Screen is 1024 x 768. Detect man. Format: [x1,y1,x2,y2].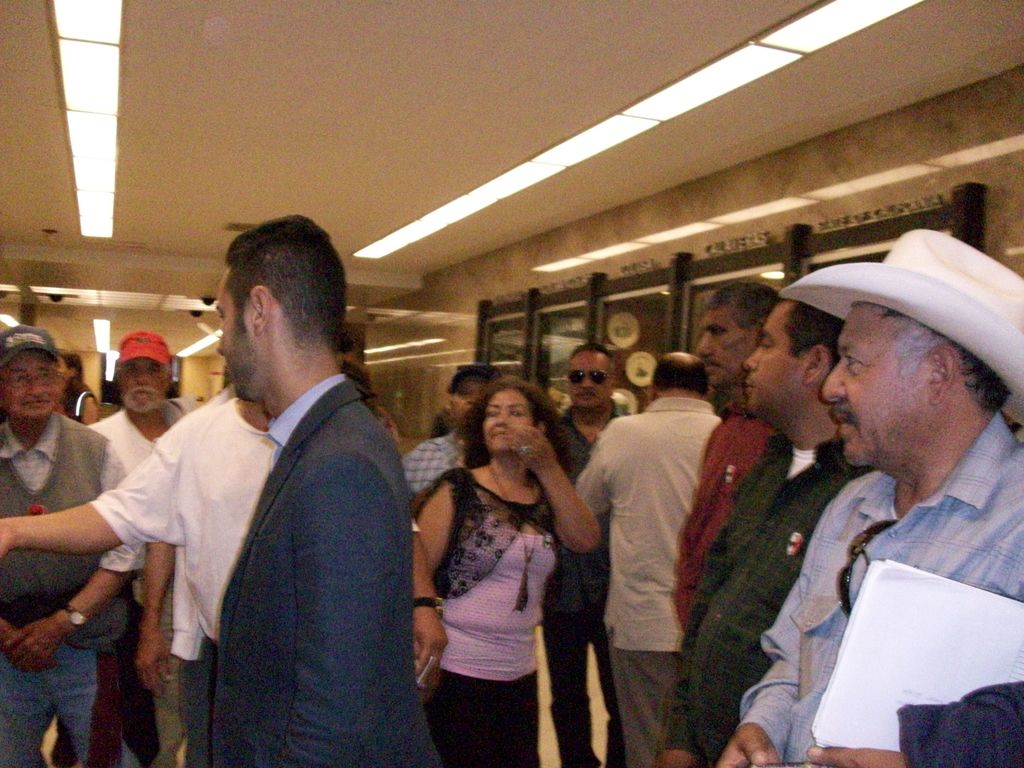
[572,345,729,767].
